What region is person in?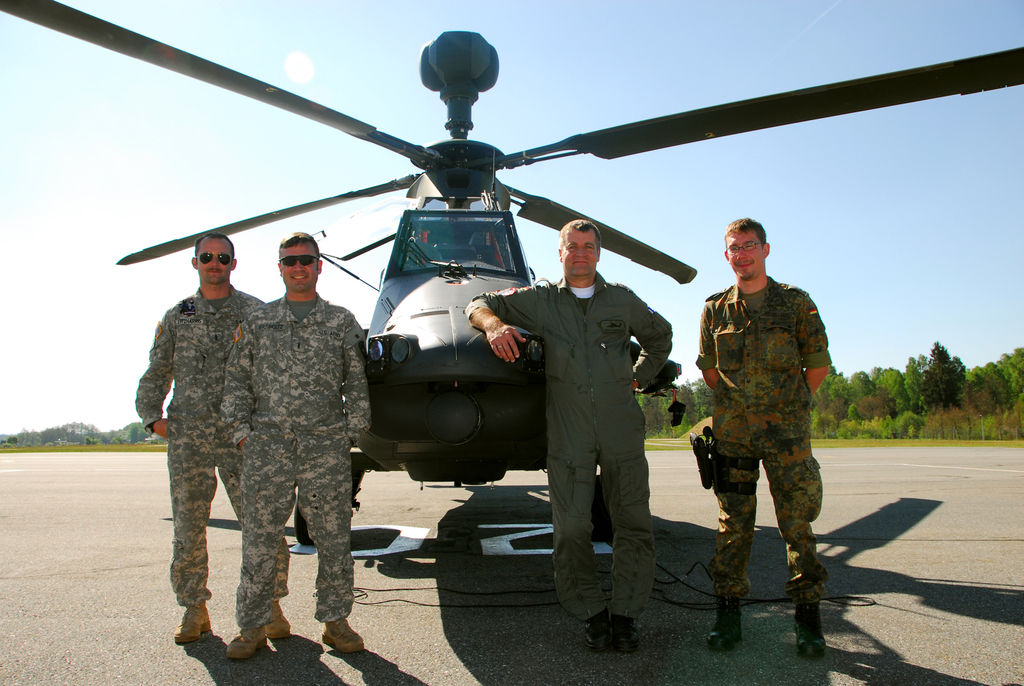
(465,214,675,654).
